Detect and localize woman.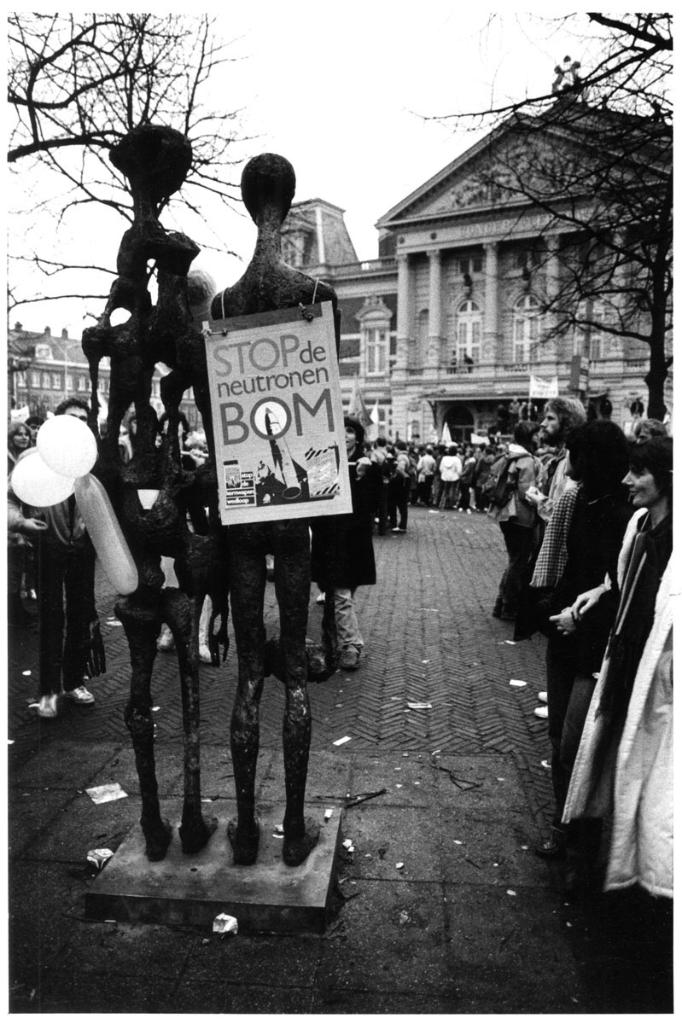
Localized at 607, 435, 681, 709.
